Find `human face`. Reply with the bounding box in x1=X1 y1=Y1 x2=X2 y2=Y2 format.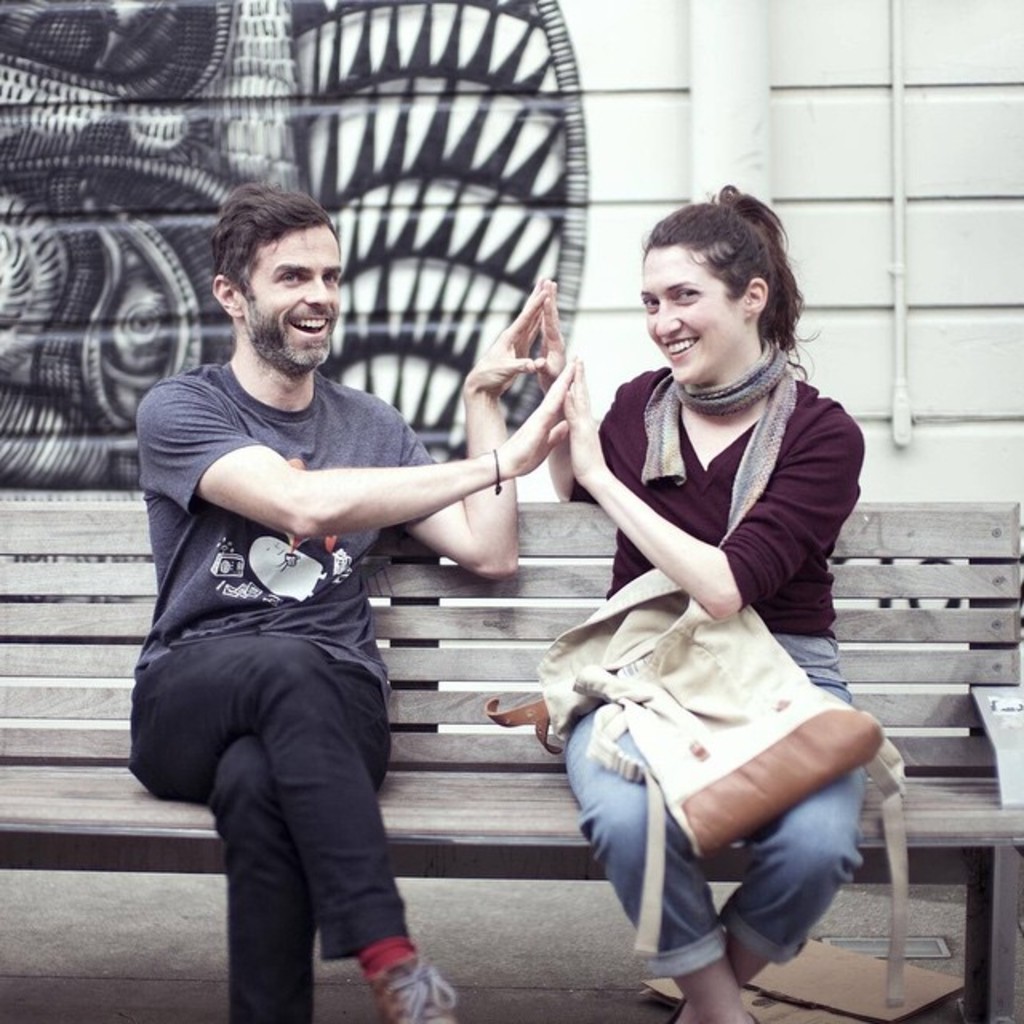
x1=646 y1=243 x2=747 y2=384.
